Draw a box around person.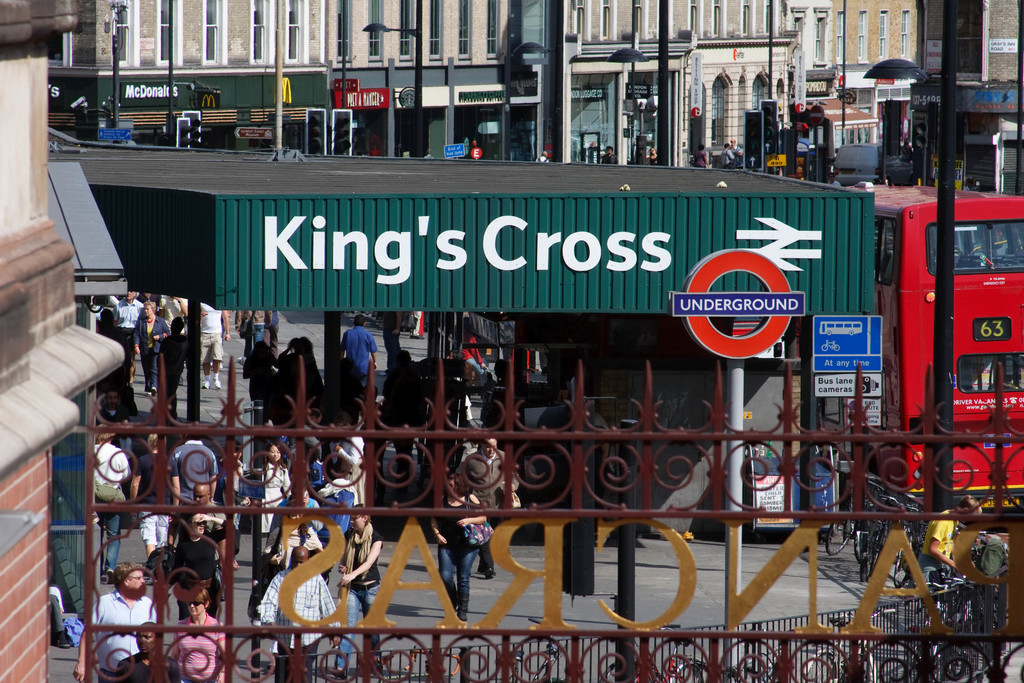
BBox(340, 314, 383, 394).
